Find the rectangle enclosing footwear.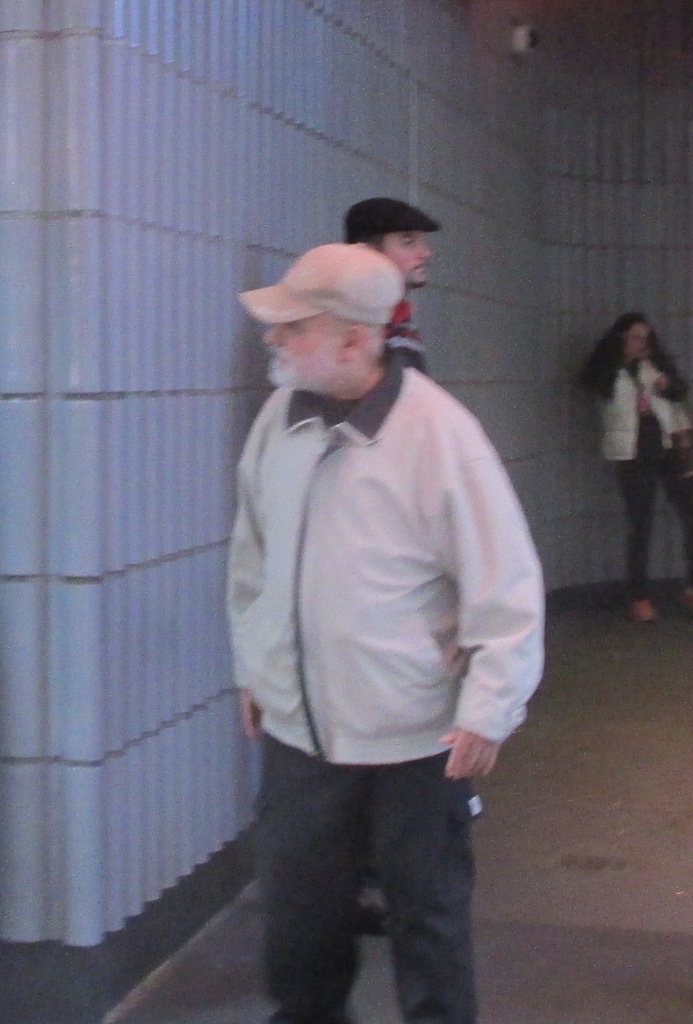
(630, 594, 656, 620).
